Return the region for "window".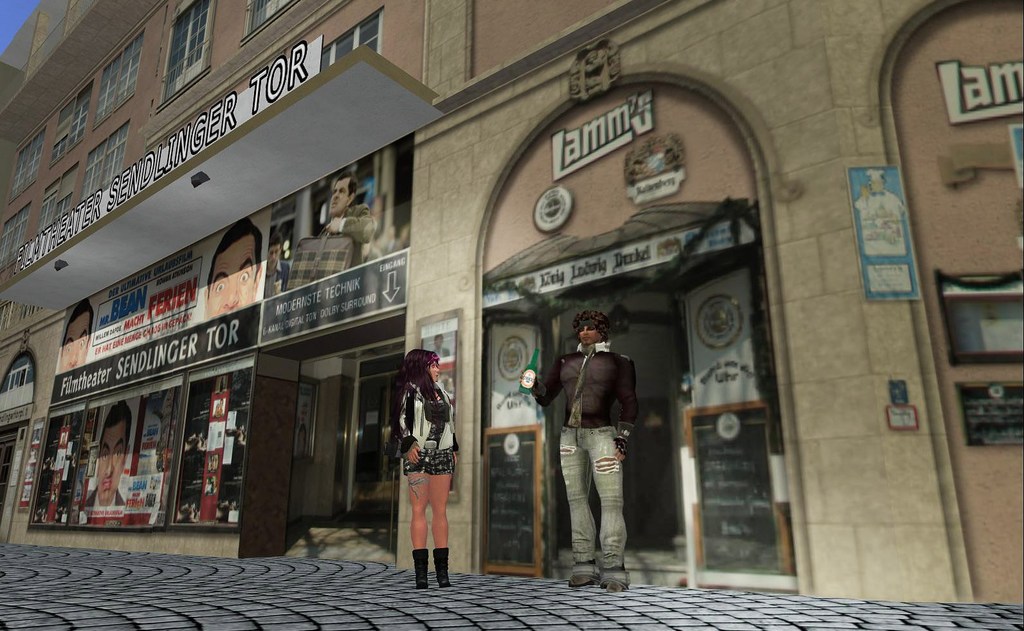
50, 77, 93, 164.
